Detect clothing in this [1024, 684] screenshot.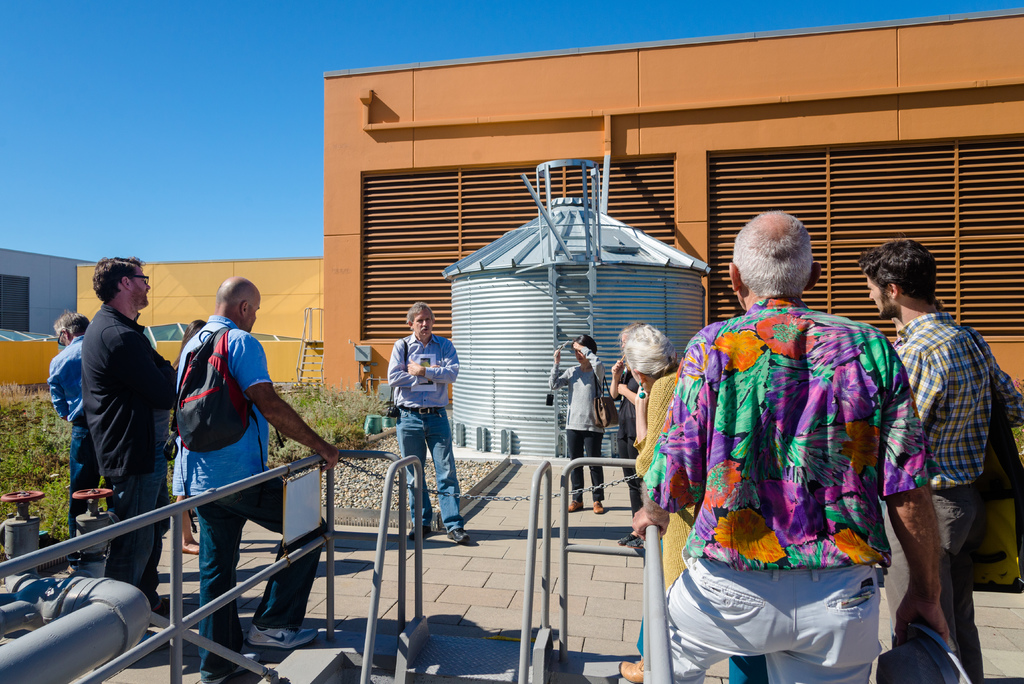
Detection: bbox=(170, 314, 330, 683).
